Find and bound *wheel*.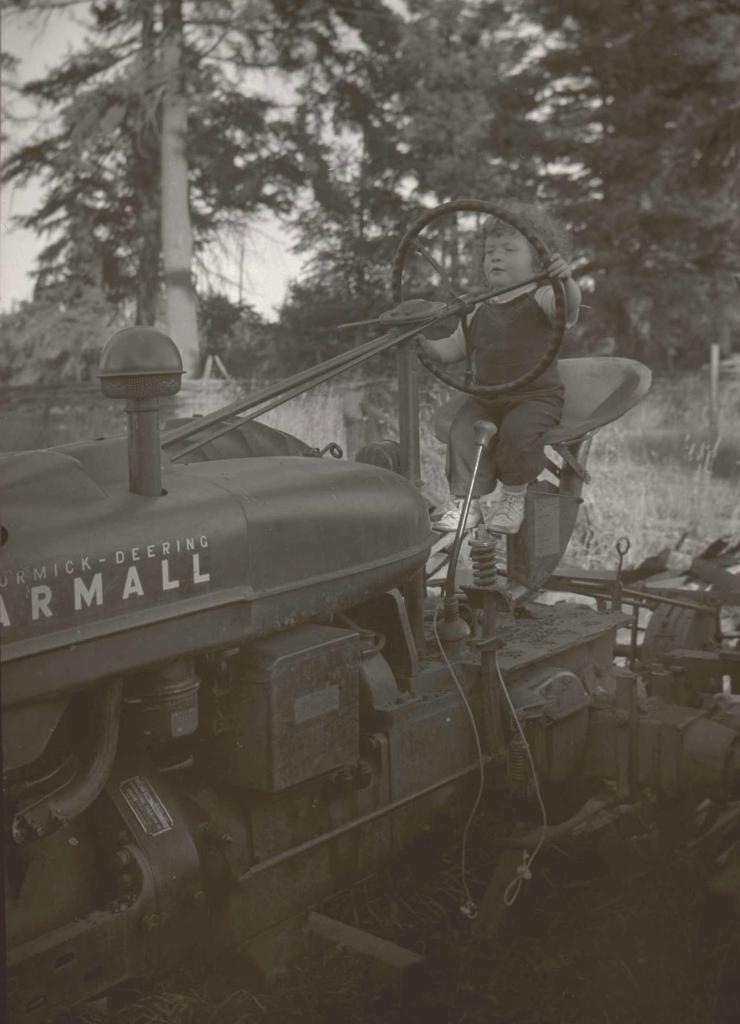
Bound: box=[380, 186, 581, 369].
